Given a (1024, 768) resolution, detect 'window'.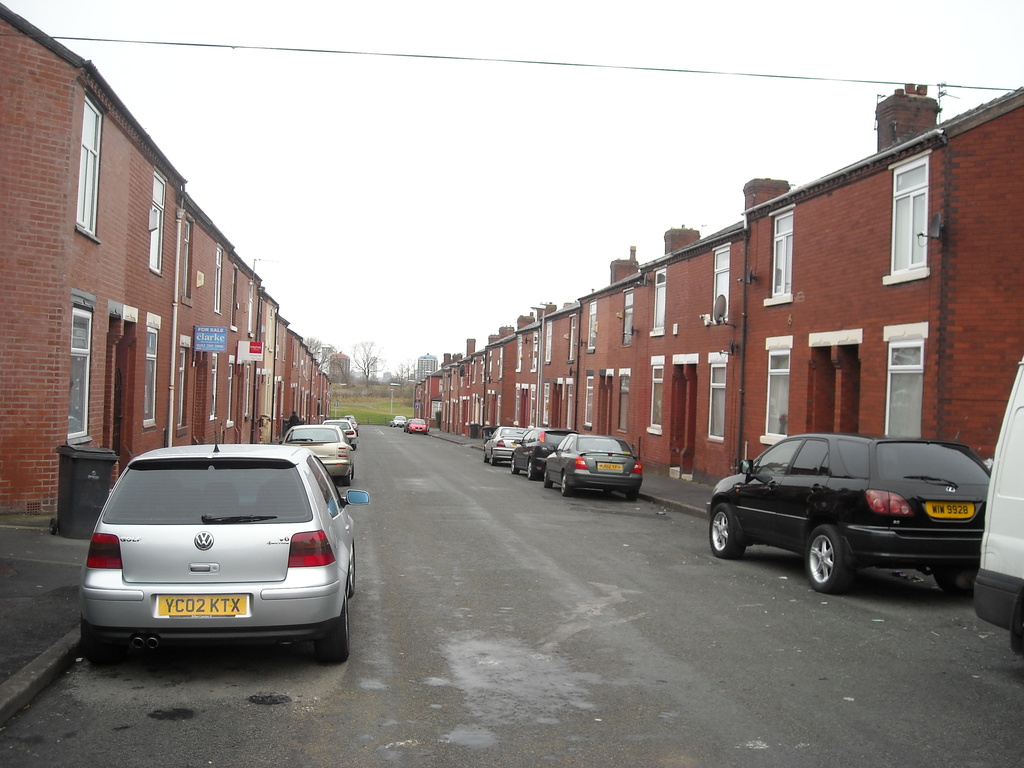
<bbox>67, 301, 100, 430</bbox>.
